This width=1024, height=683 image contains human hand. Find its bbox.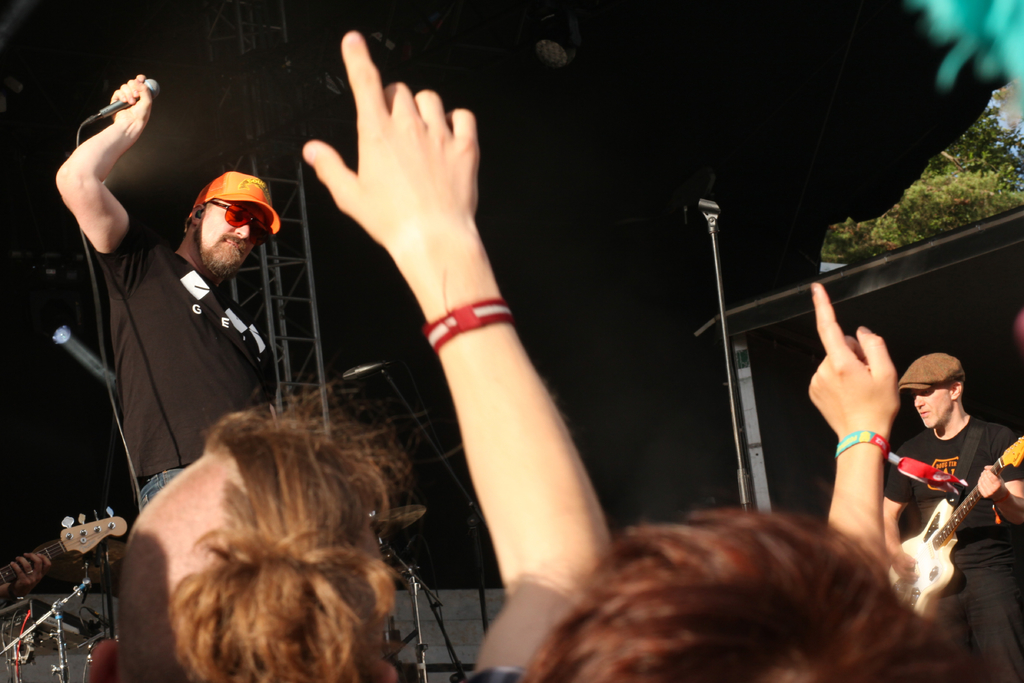
box=[977, 465, 1009, 506].
